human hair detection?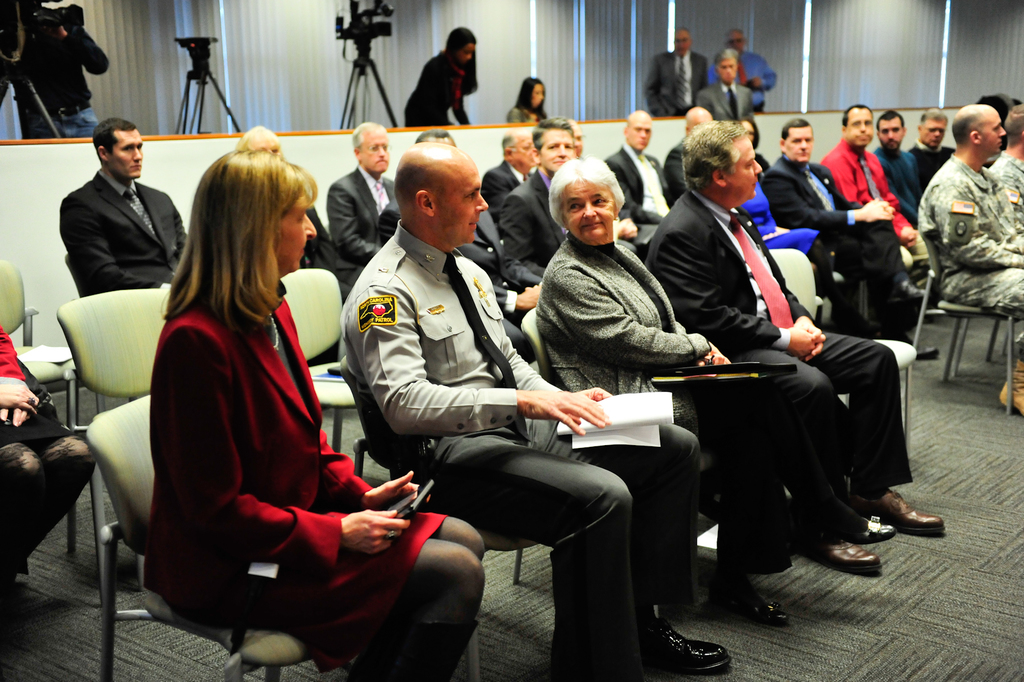
select_region(781, 119, 810, 144)
